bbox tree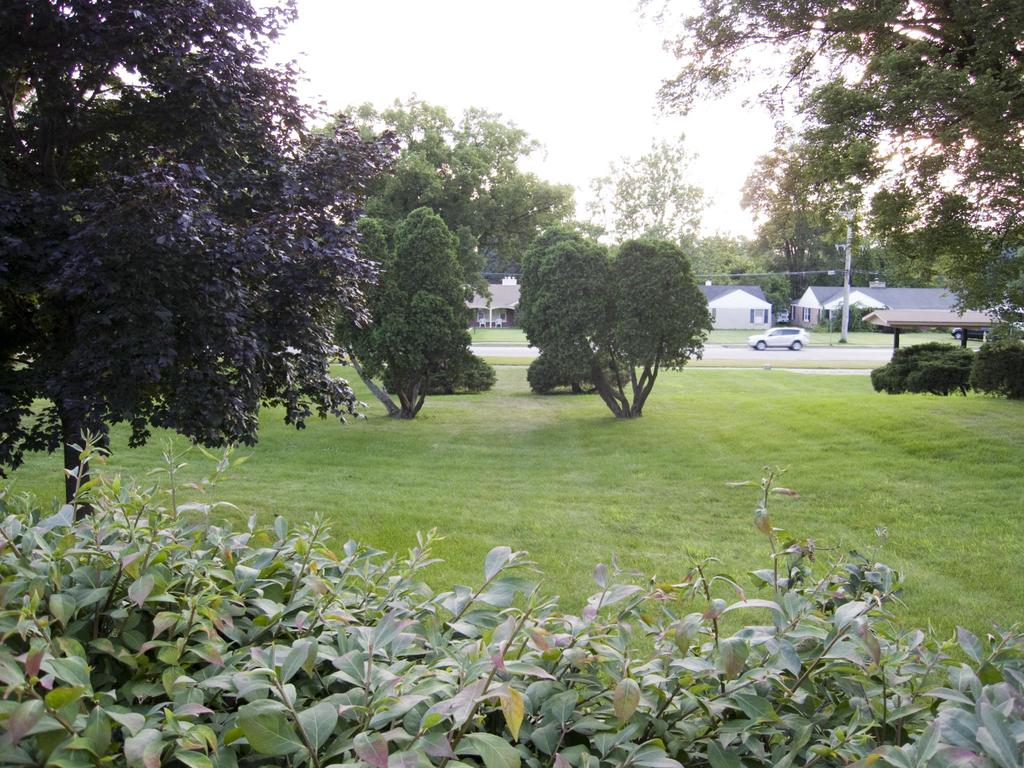
rect(0, 0, 376, 539)
